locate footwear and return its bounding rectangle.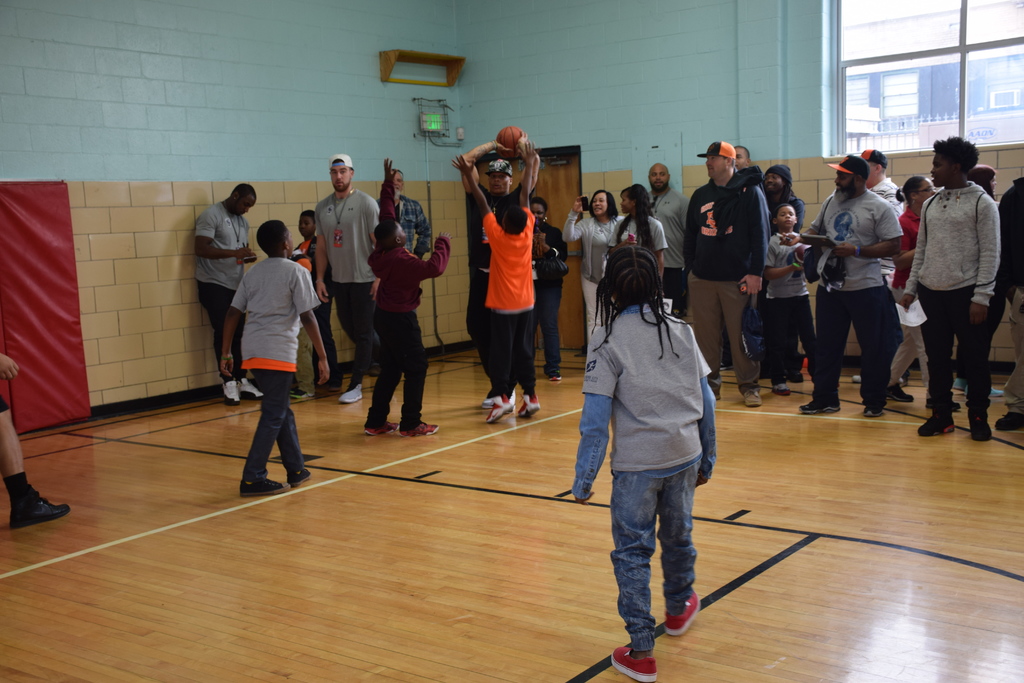
665/589/701/635.
